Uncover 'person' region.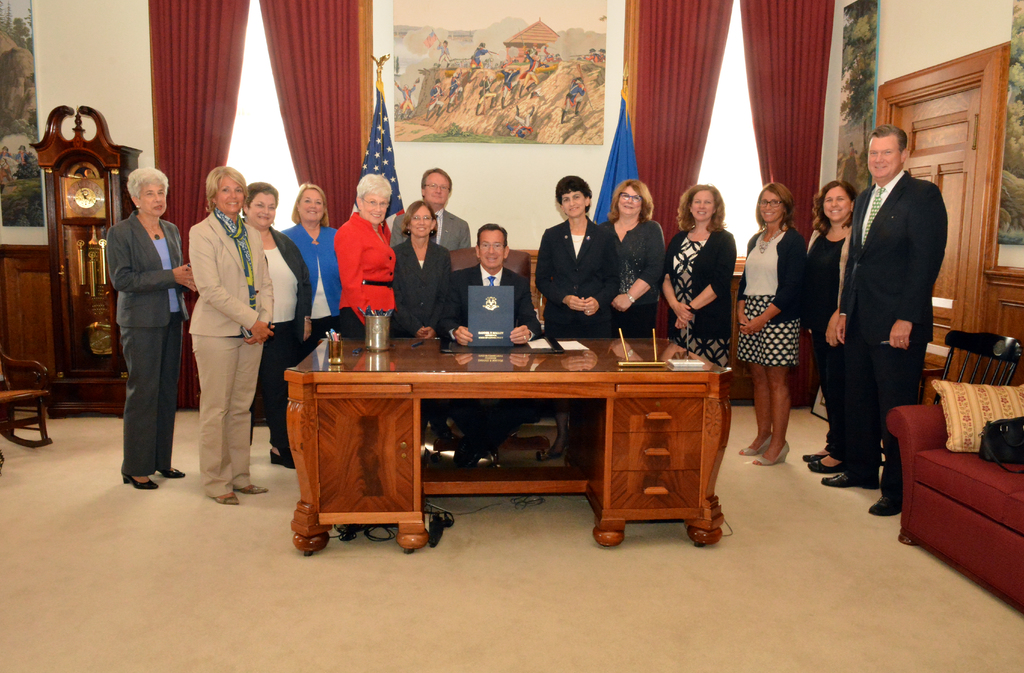
Uncovered: locate(824, 126, 953, 530).
